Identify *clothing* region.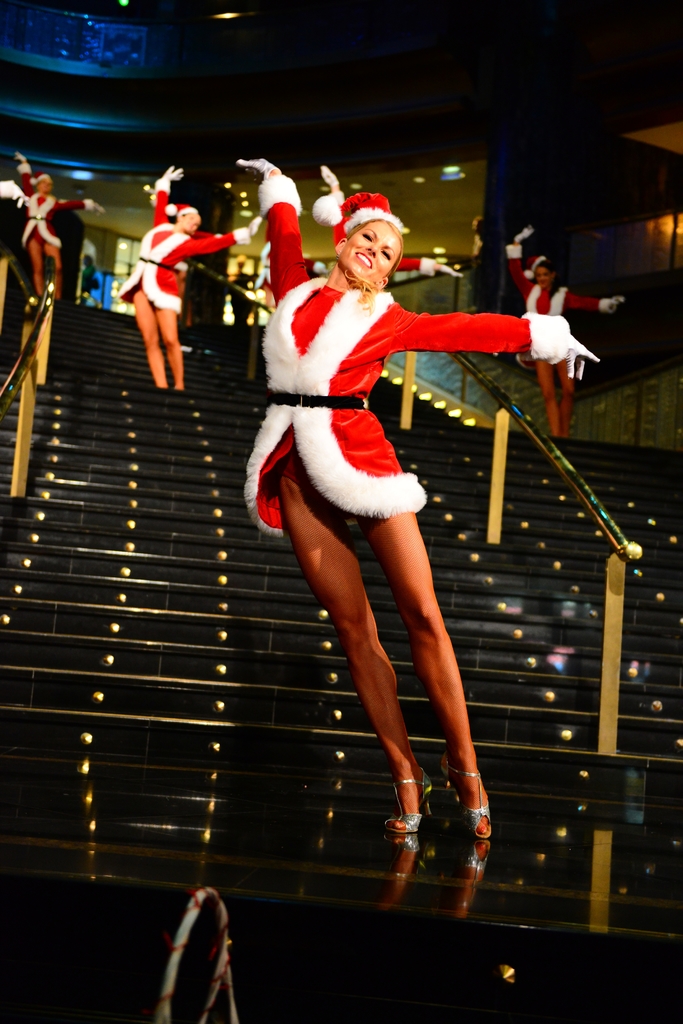
Region: 315,190,433,281.
